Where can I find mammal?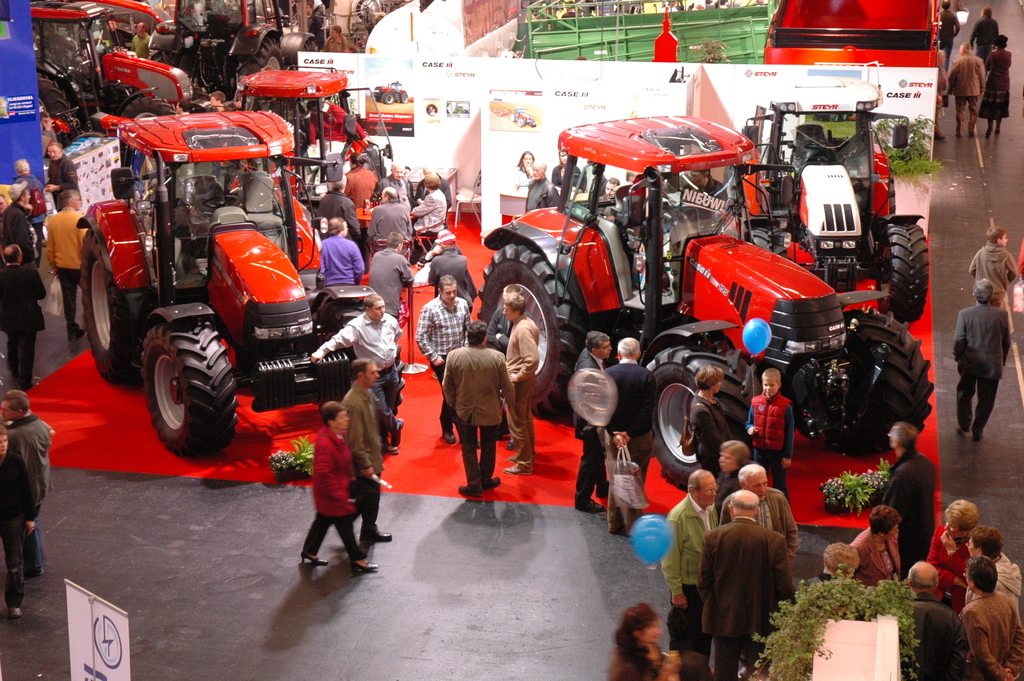
You can find it at left=717, top=439, right=751, bottom=513.
